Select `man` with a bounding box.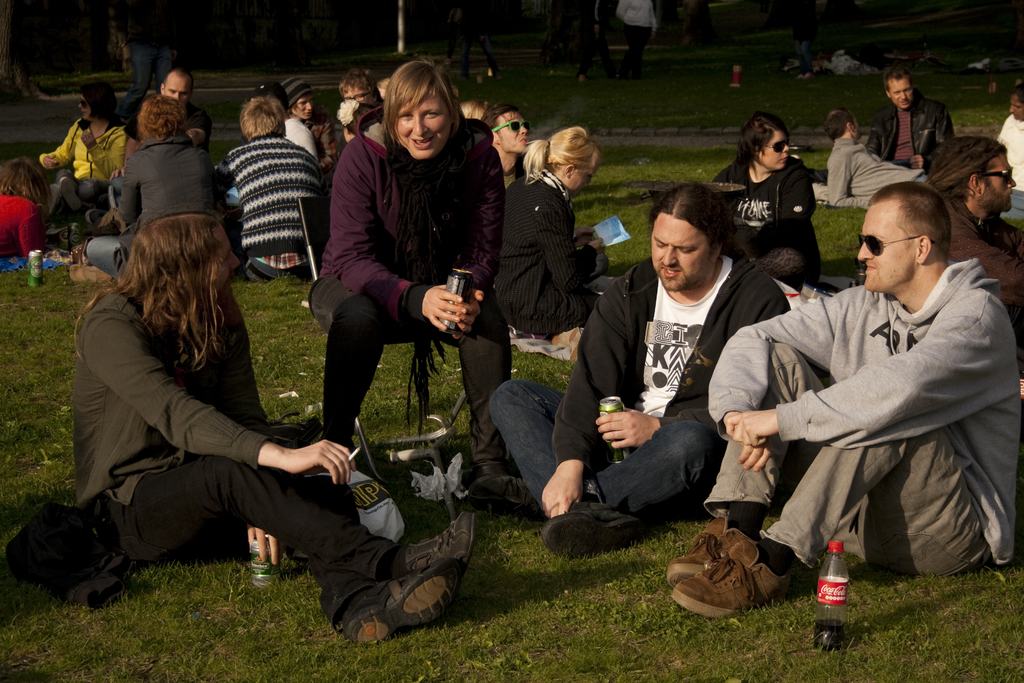
pyautogui.locateOnScreen(116, 68, 216, 207).
